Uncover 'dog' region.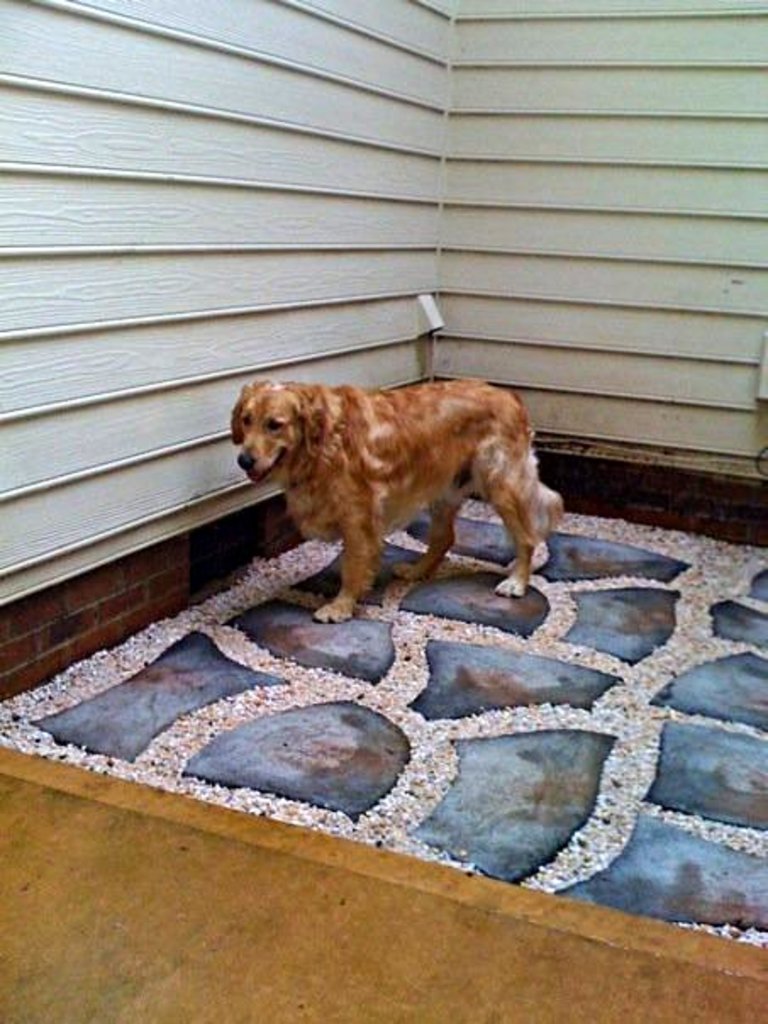
Uncovered: <region>217, 380, 565, 632</region>.
